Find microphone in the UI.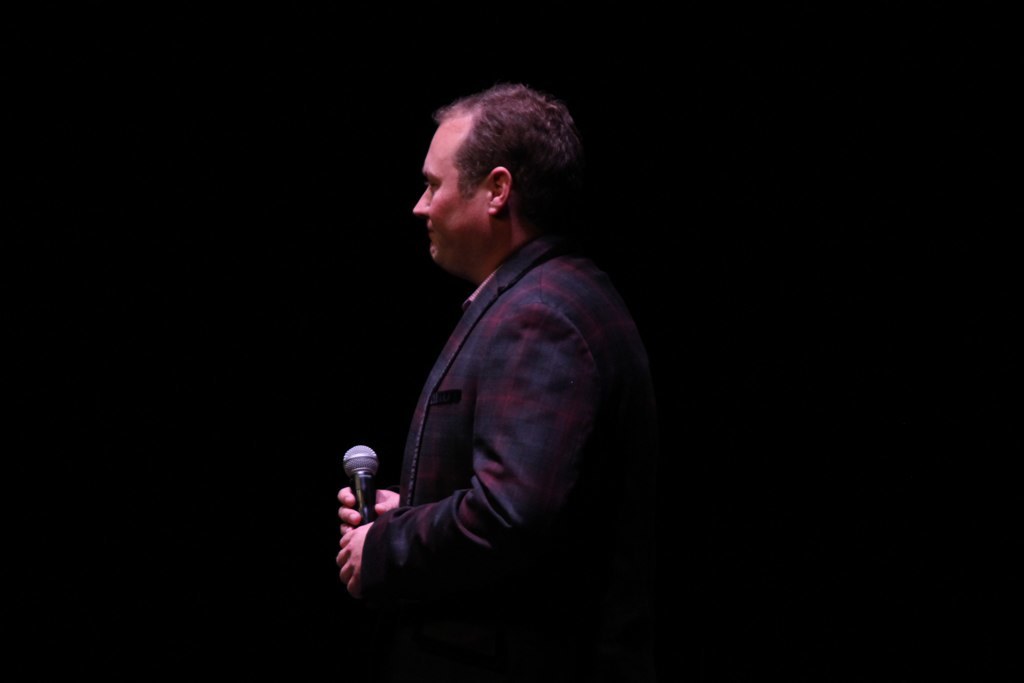
UI element at l=325, t=446, r=396, b=543.
